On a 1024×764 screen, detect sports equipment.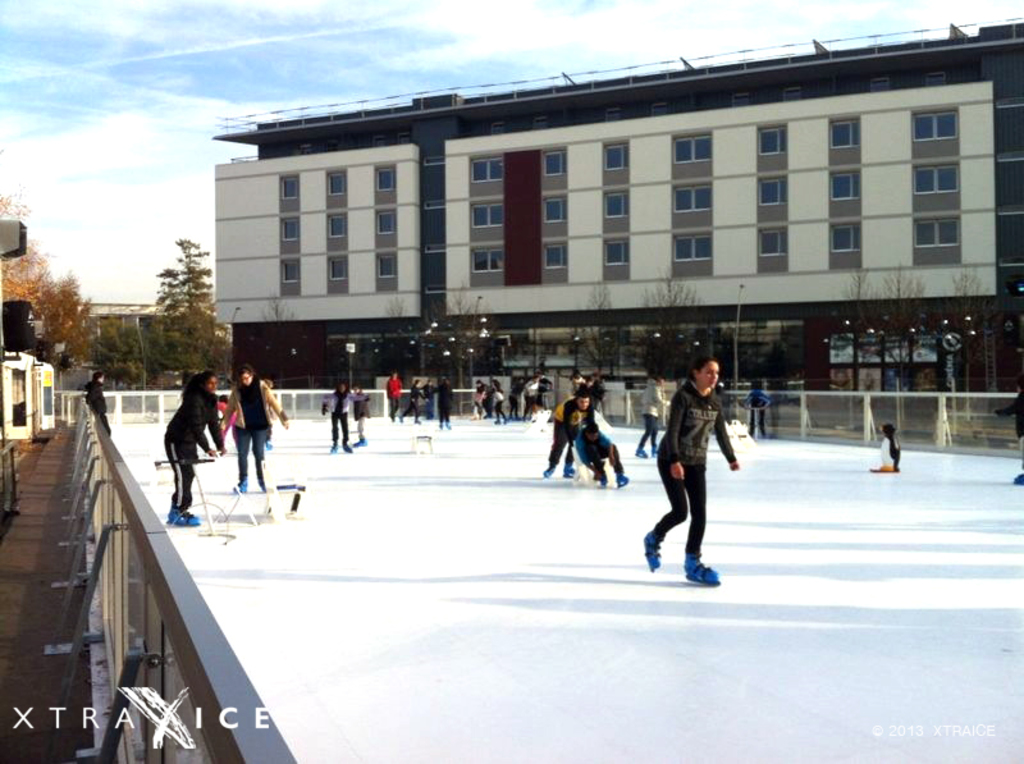
bbox=(685, 557, 717, 582).
